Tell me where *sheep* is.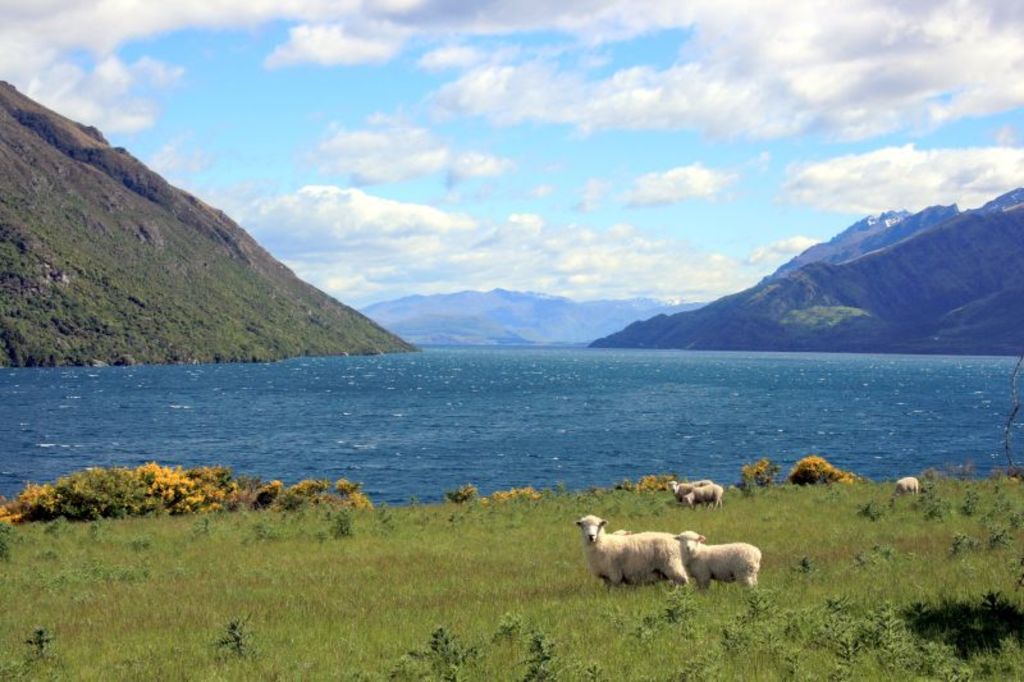
*sheep* is at box=[669, 479, 708, 496].
